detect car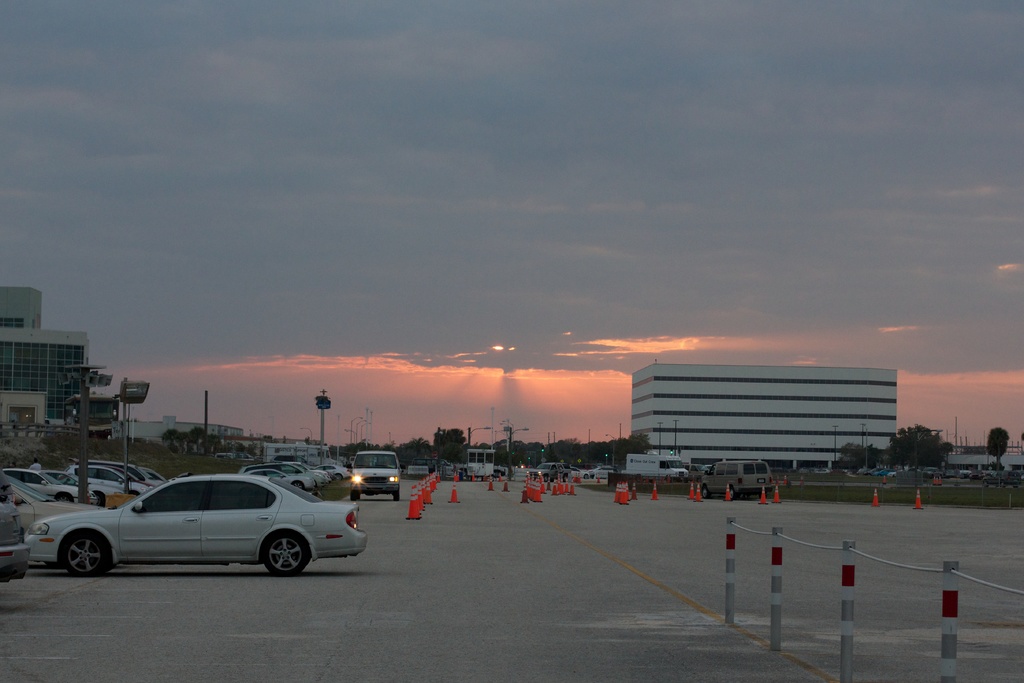
(x1=1, y1=494, x2=28, y2=579)
